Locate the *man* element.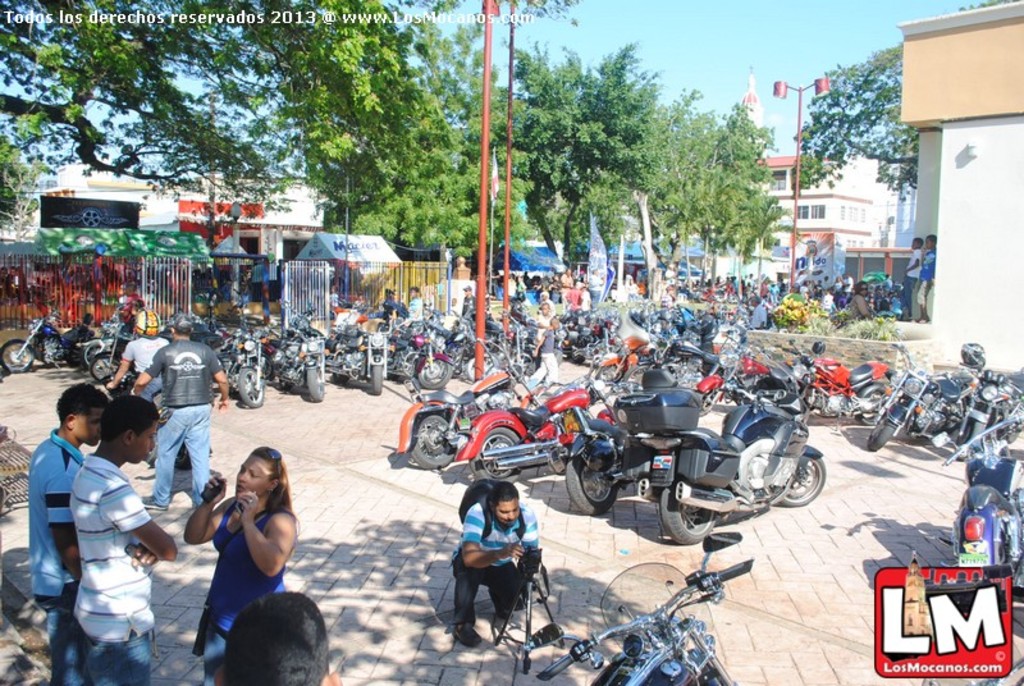
Element bbox: 72:392:179:685.
